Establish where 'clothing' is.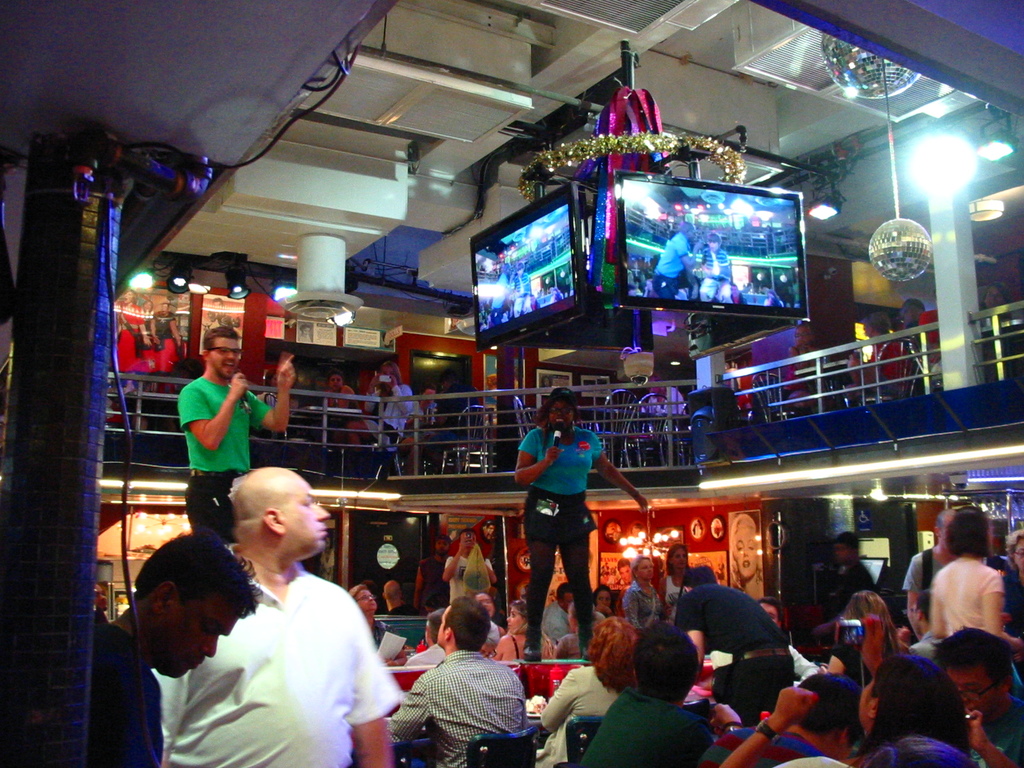
Established at <region>697, 249, 732, 305</region>.
